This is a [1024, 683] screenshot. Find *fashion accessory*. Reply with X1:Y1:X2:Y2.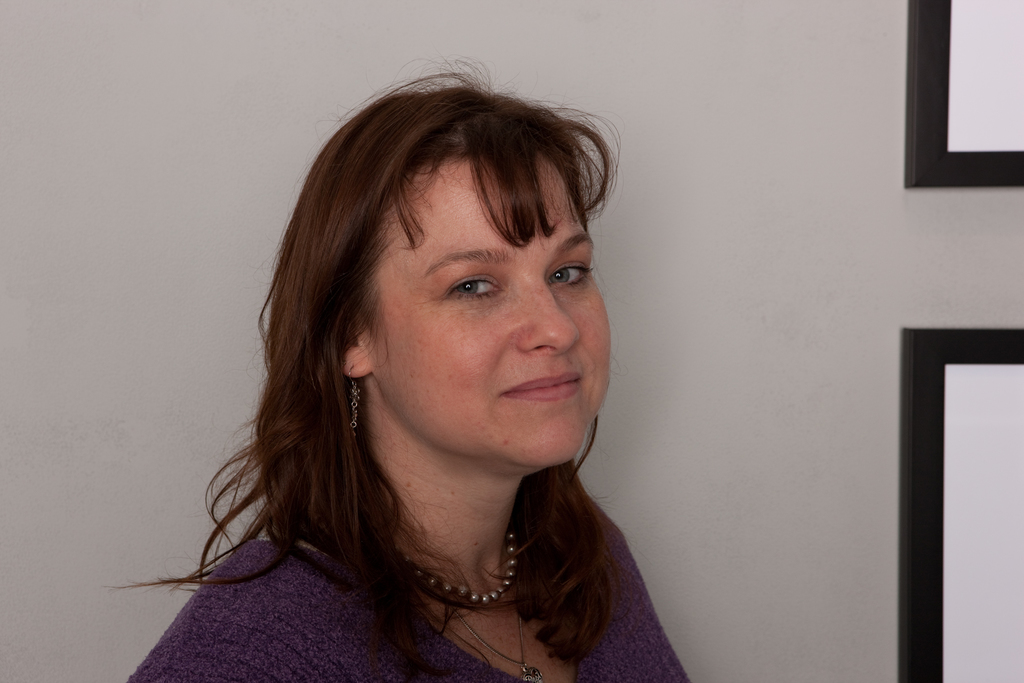
438:580:547:682.
